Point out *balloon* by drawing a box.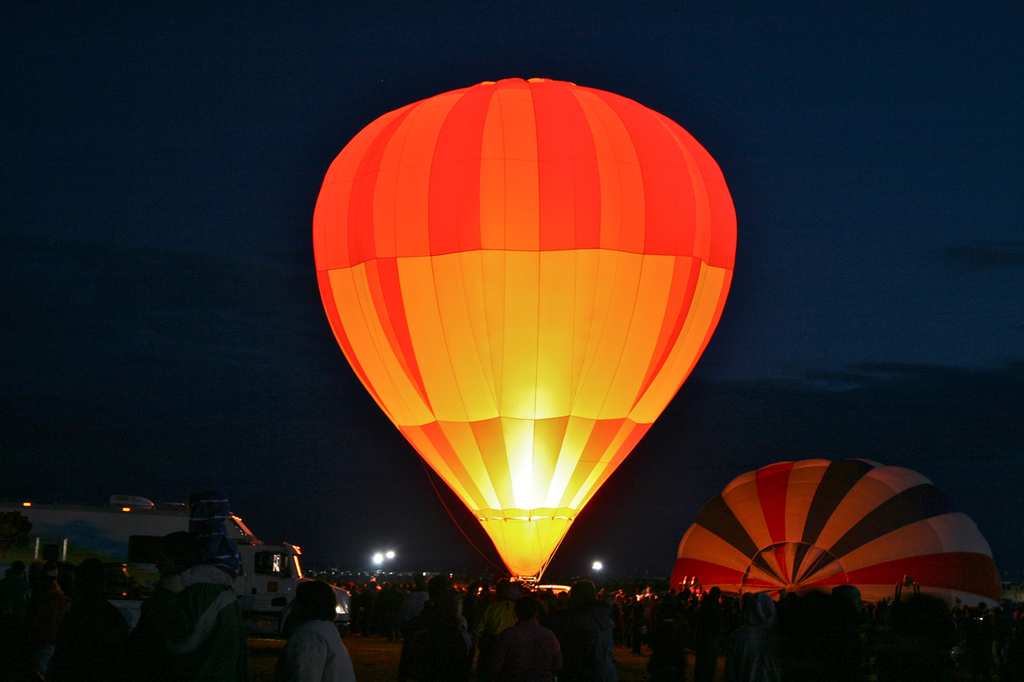
675, 457, 994, 608.
